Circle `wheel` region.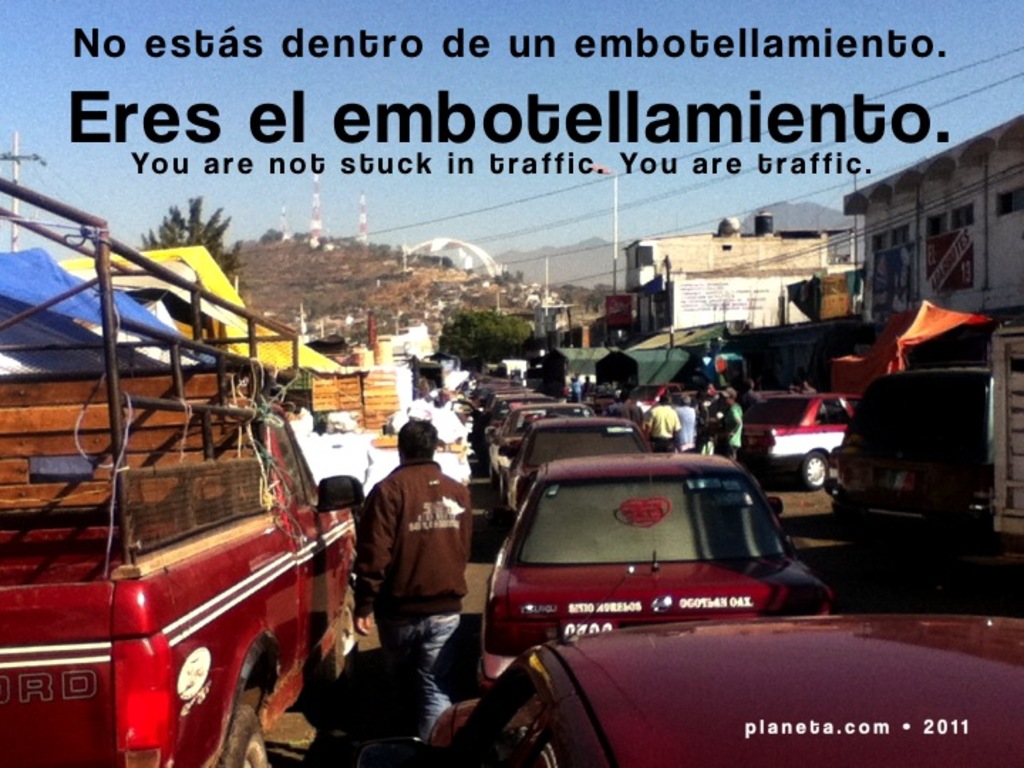
Region: select_region(792, 449, 839, 499).
